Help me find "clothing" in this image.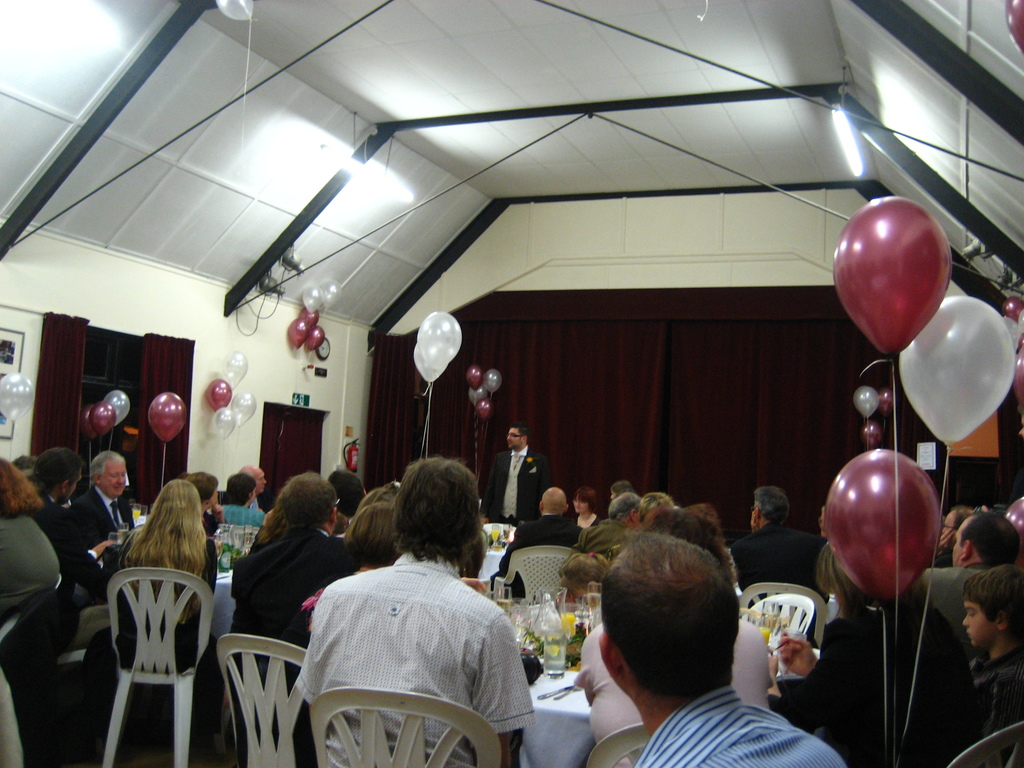
Found it: bbox=[629, 685, 850, 767].
